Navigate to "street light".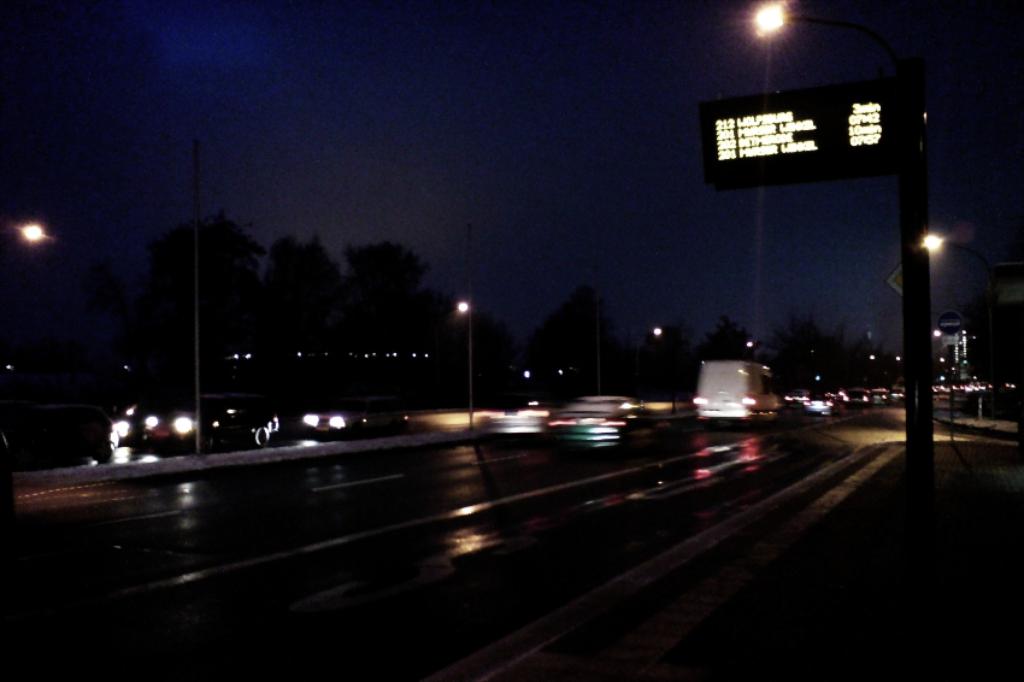
Navigation target: l=455, t=299, r=477, b=430.
